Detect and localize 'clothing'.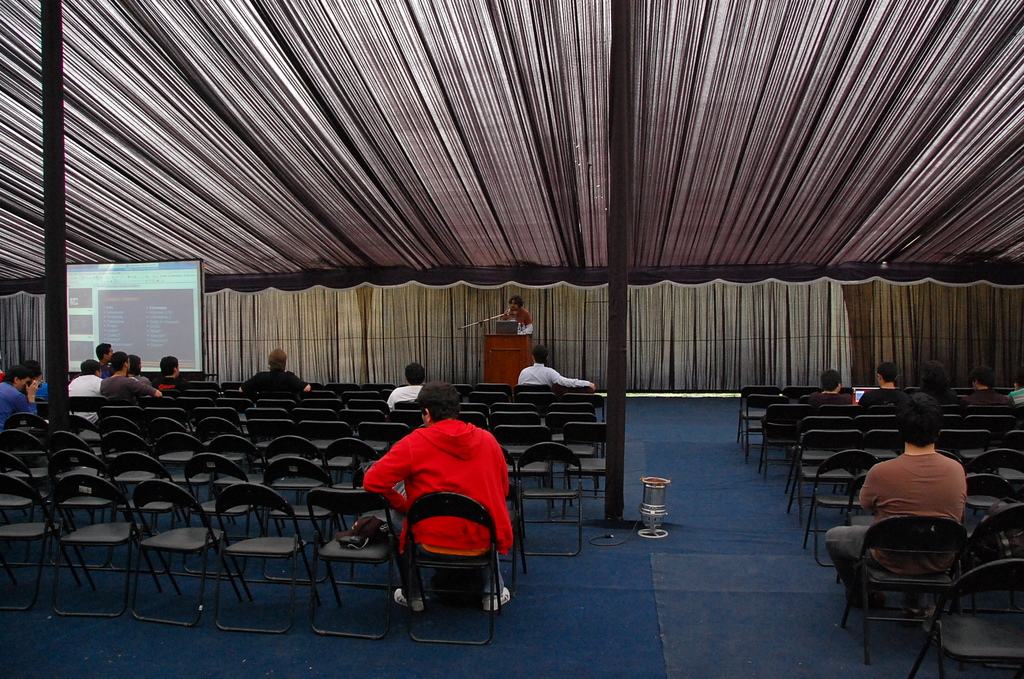
Localized at [left=361, top=420, right=515, bottom=599].
